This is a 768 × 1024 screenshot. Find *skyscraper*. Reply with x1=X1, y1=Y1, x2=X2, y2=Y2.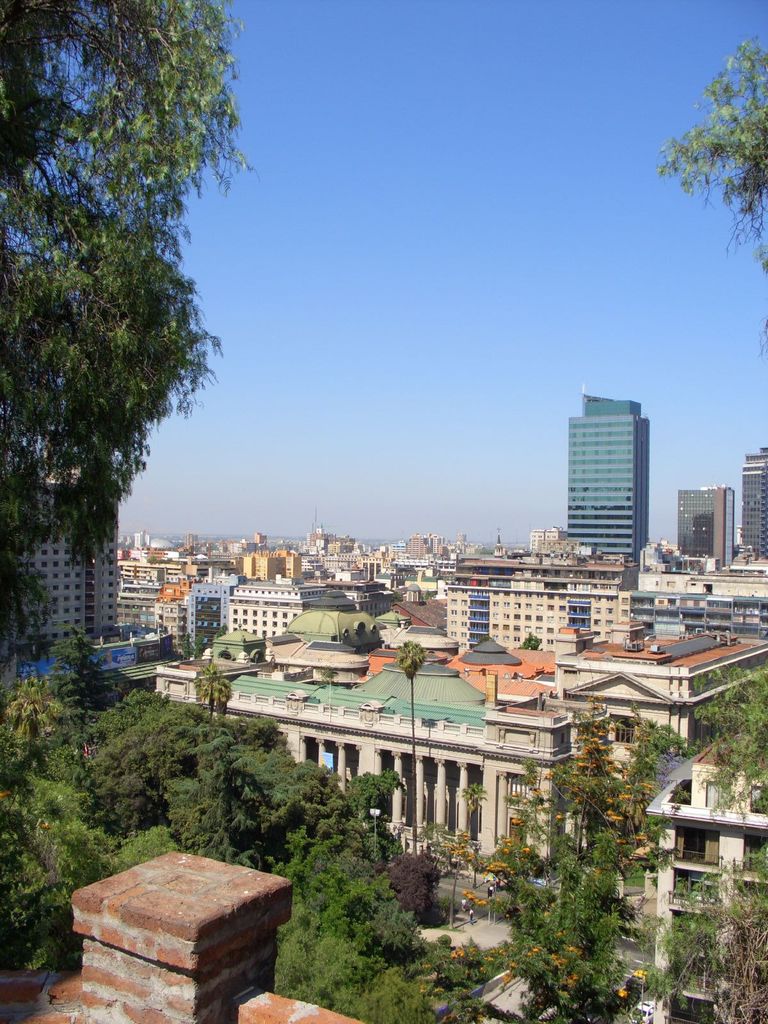
x1=564, y1=390, x2=648, y2=569.
